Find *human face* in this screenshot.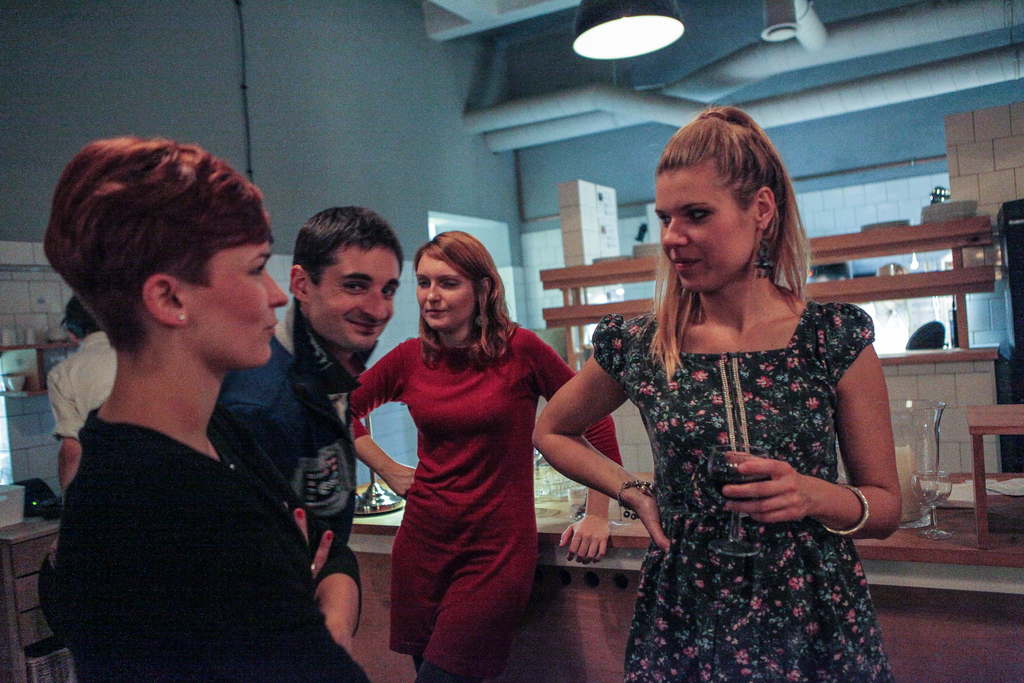
The bounding box for *human face* is select_region(194, 248, 289, 367).
